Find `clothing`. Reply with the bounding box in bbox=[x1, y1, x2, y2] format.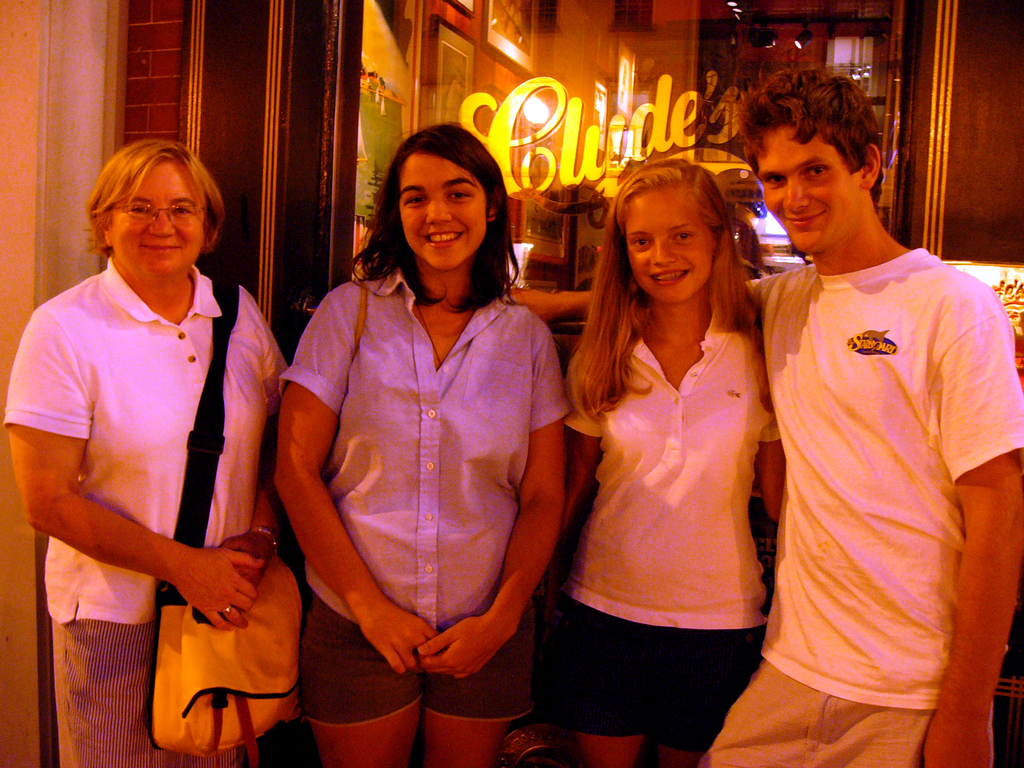
bbox=[559, 310, 783, 756].
